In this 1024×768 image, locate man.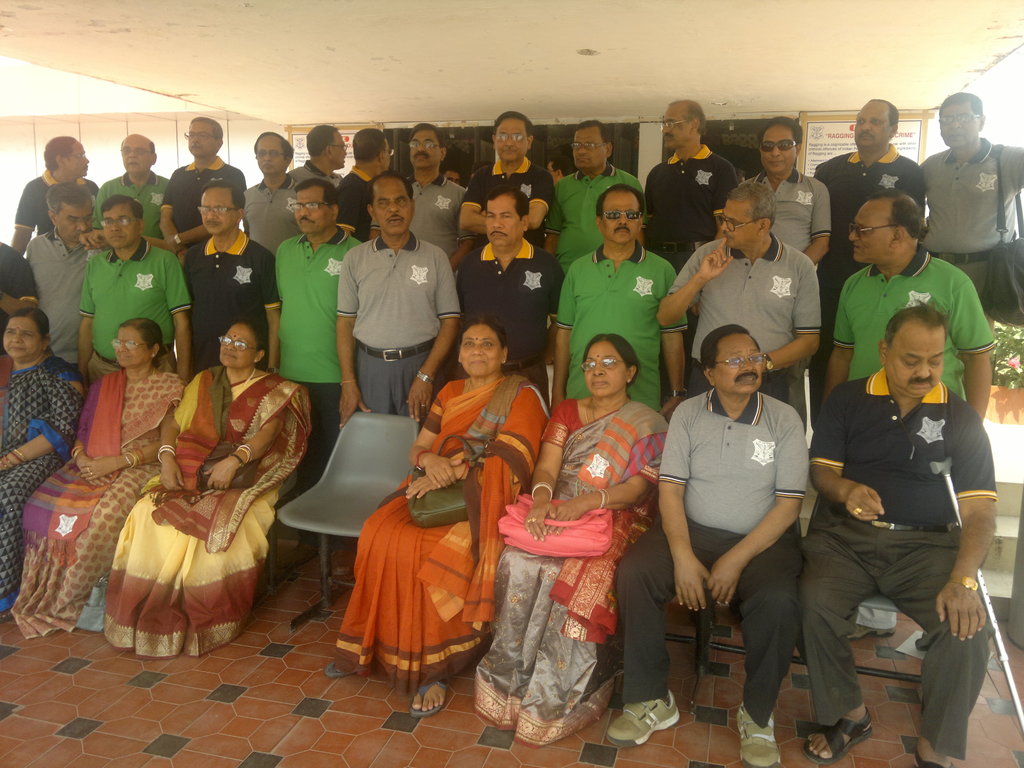
Bounding box: BBox(76, 196, 195, 410).
